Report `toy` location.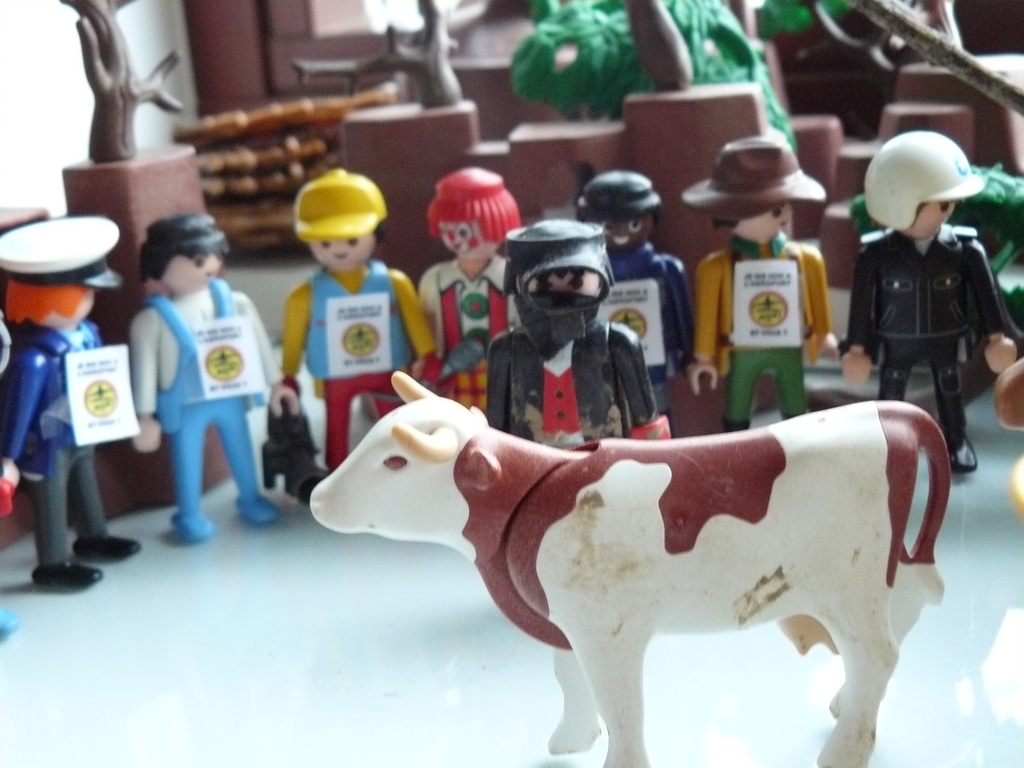
Report: {"left": 575, "top": 163, "right": 694, "bottom": 424}.
